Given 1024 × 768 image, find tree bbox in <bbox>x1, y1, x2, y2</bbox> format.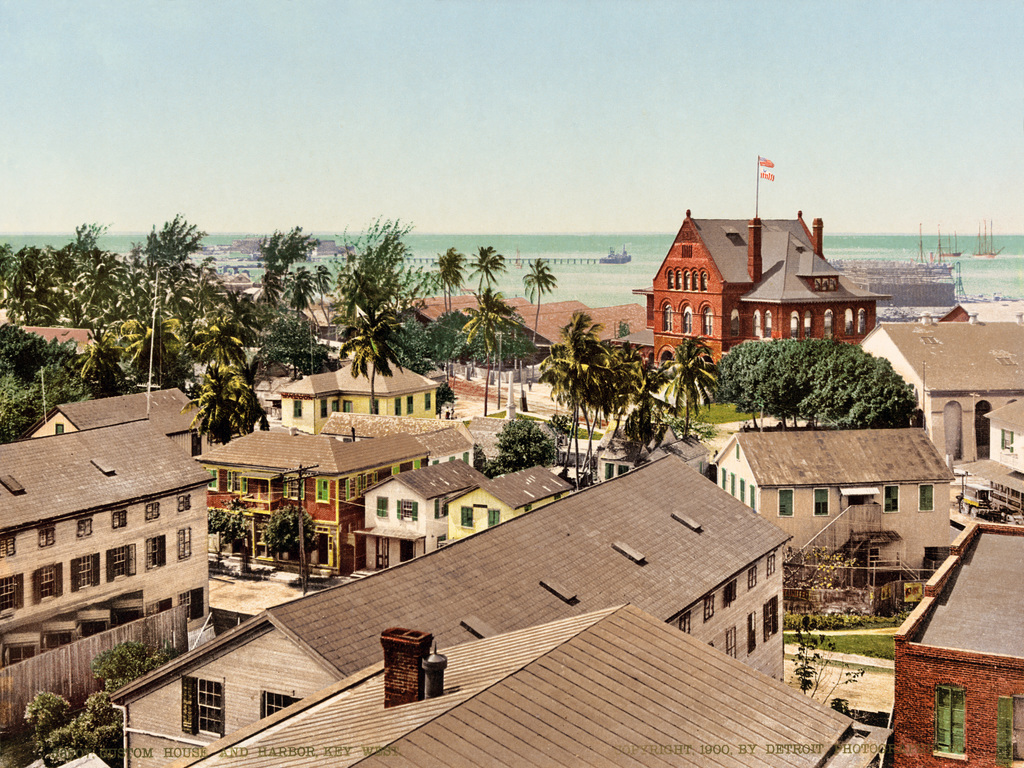
<bbox>777, 600, 929, 634</bbox>.
